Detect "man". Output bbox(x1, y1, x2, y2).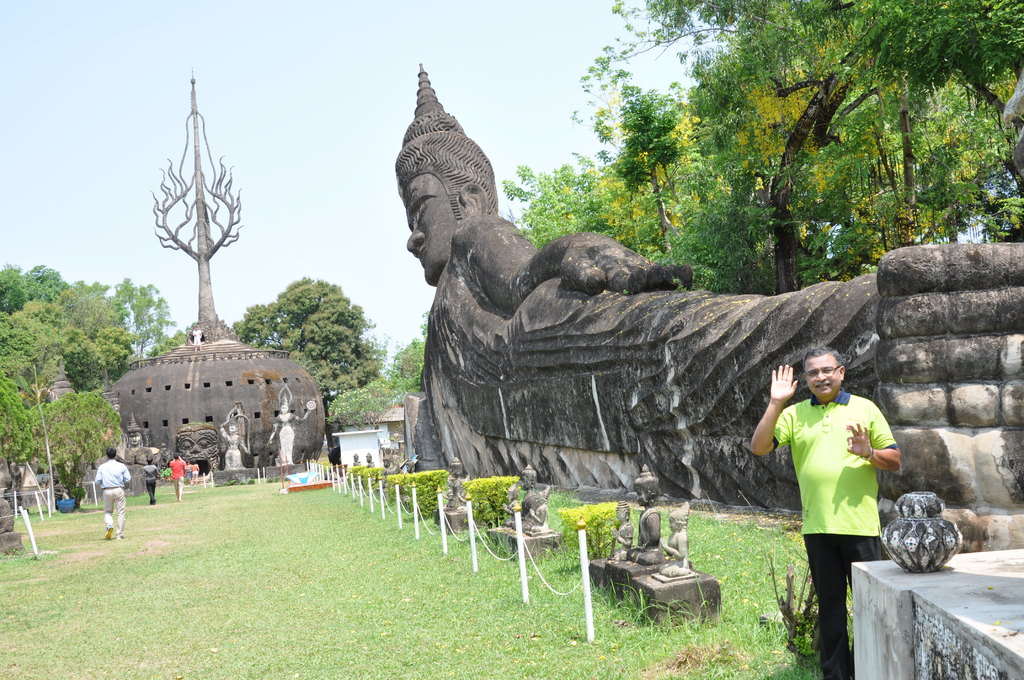
bbox(169, 454, 185, 502).
